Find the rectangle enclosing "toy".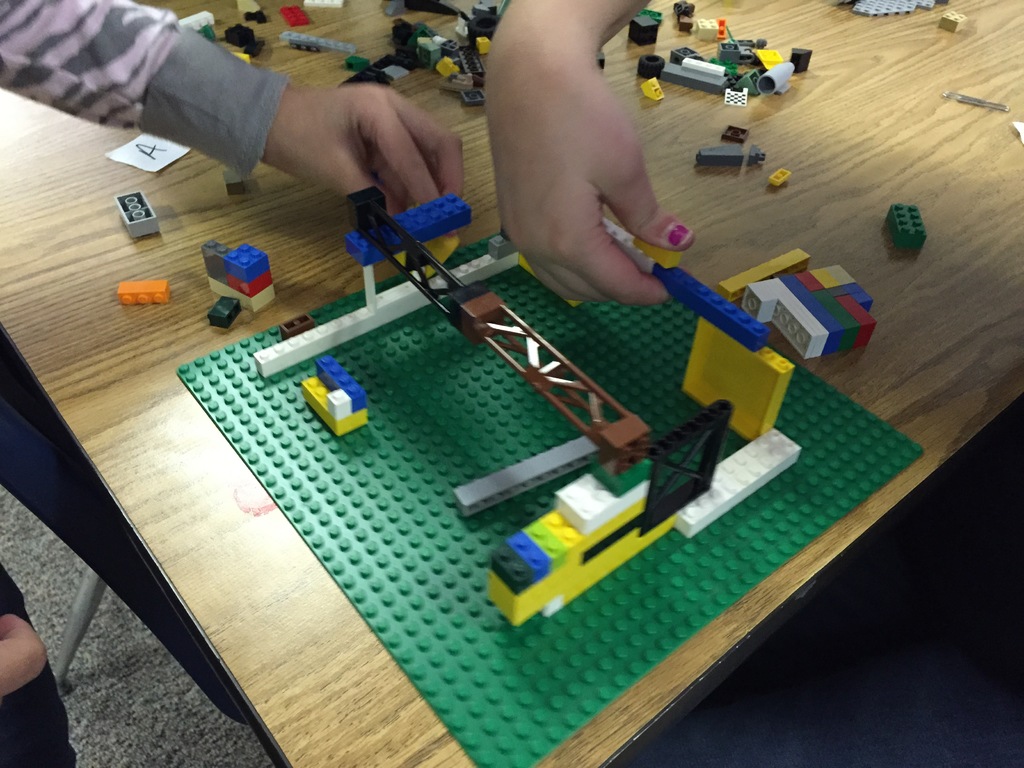
box(655, 262, 773, 352).
